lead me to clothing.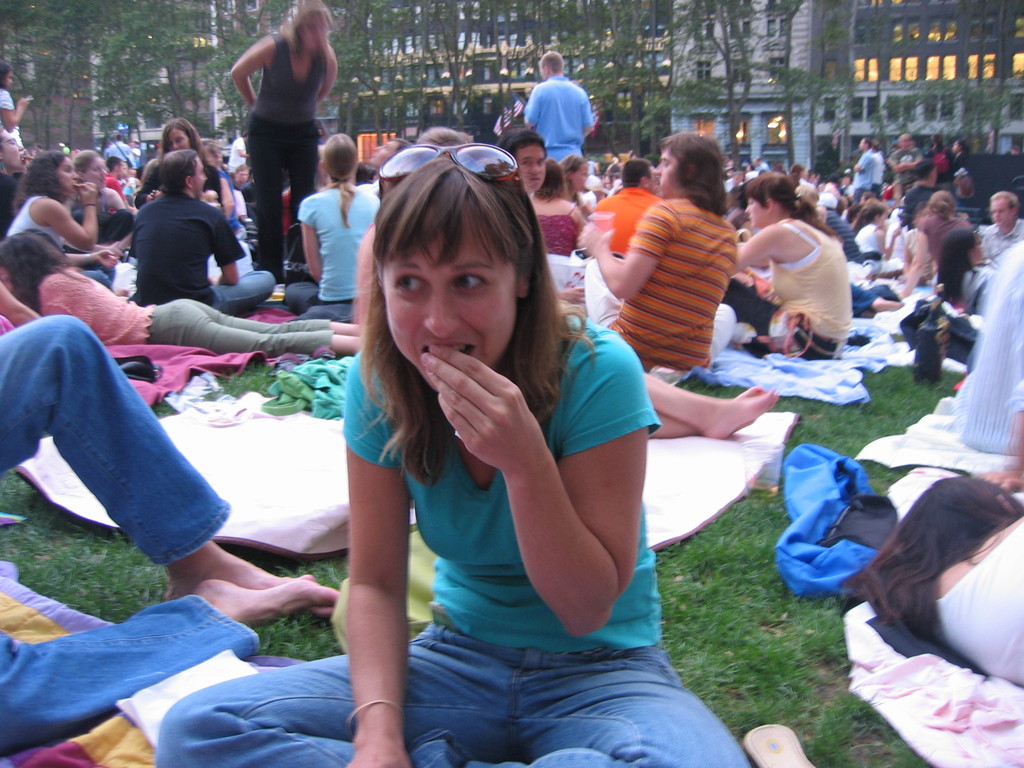
Lead to bbox=(0, 86, 21, 145).
